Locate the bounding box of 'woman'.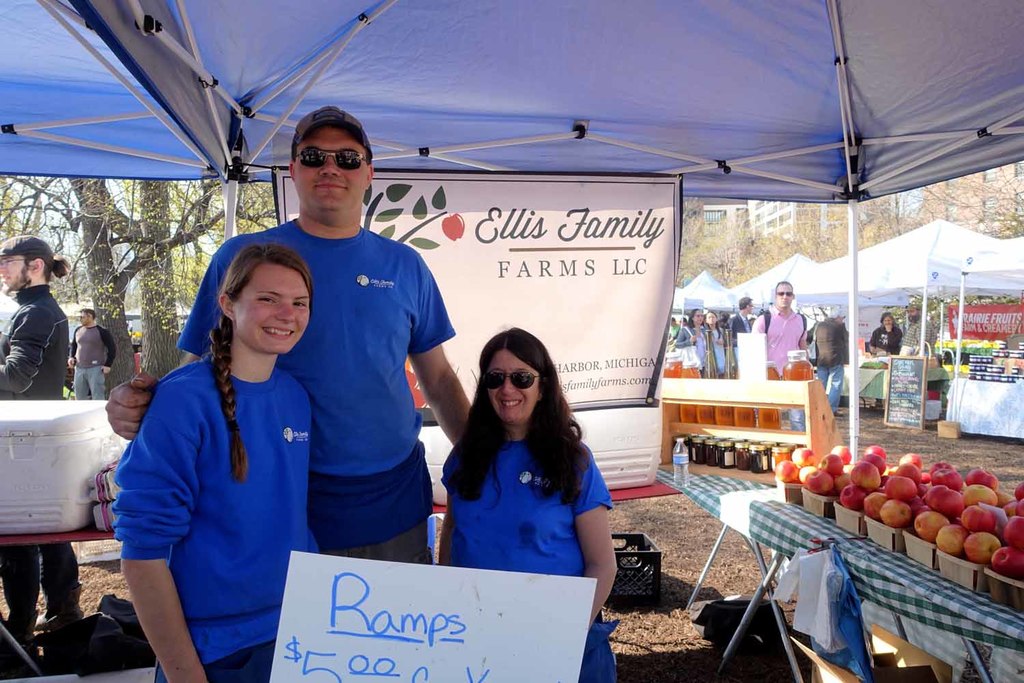
Bounding box: rect(704, 308, 726, 379).
